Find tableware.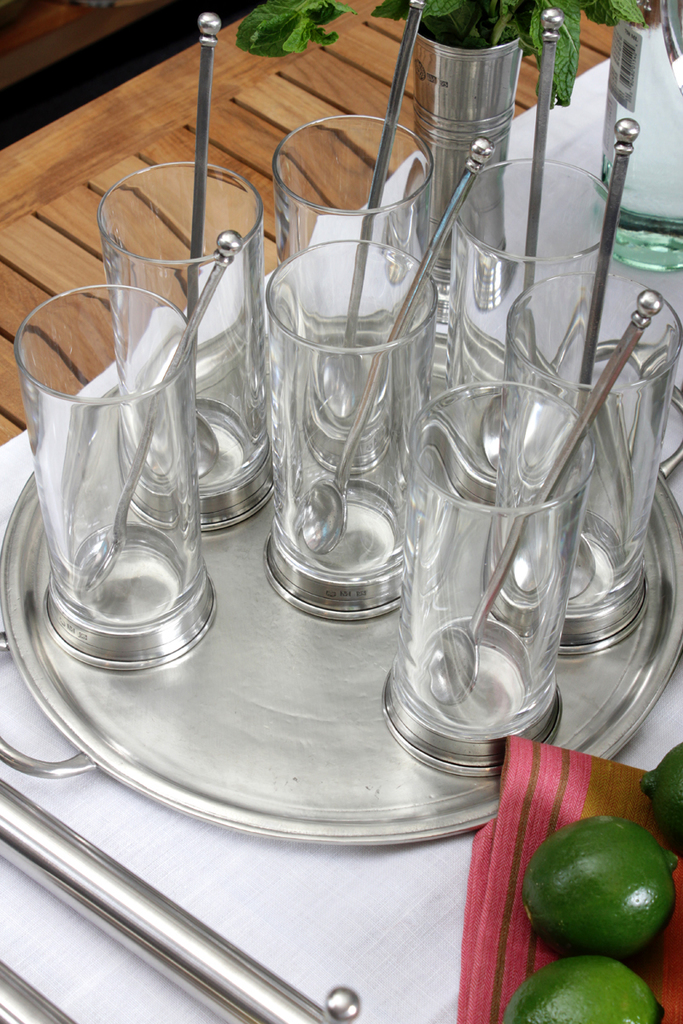
[311,0,418,420].
